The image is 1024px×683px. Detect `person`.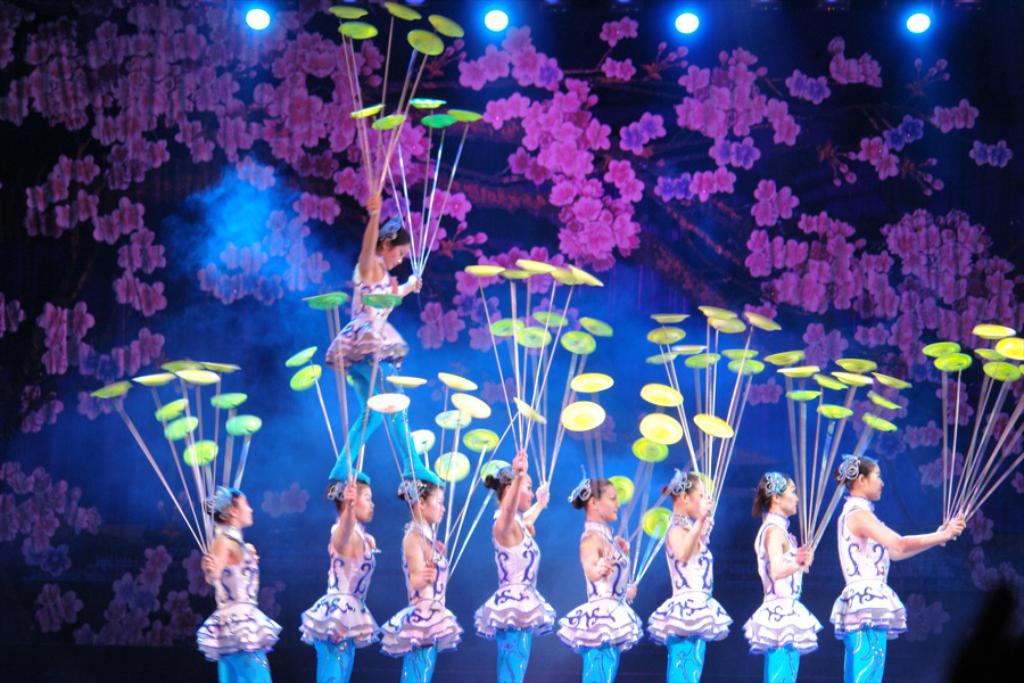
Detection: 647, 470, 732, 682.
